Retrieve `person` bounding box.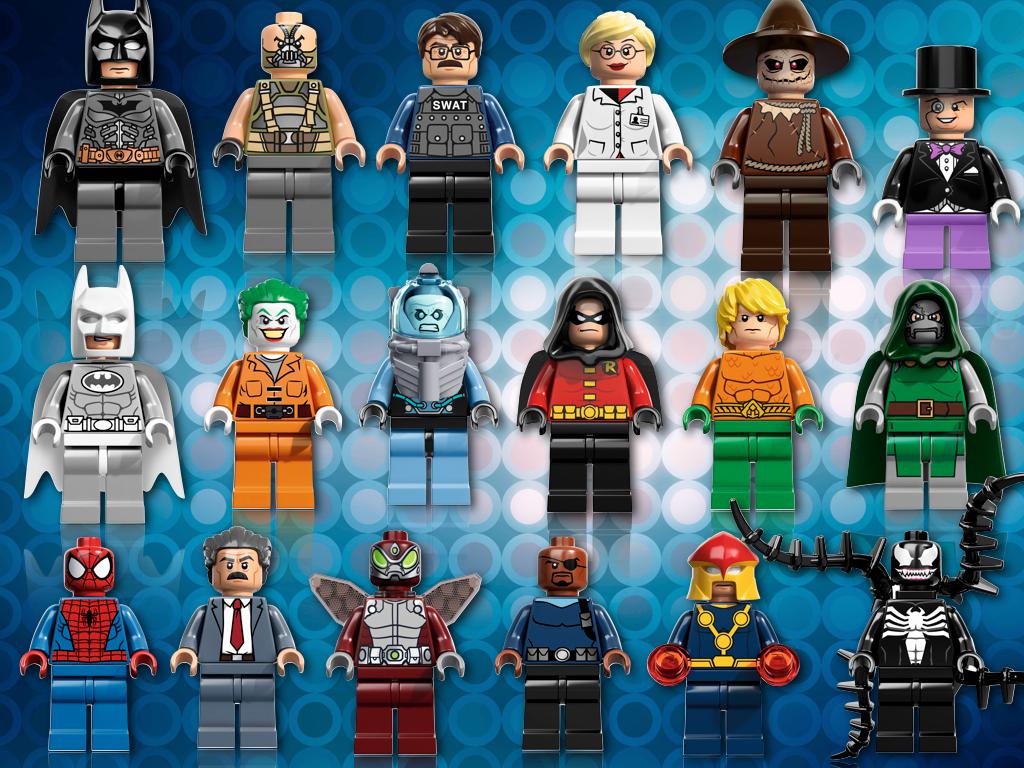
Bounding box: [x1=870, y1=39, x2=1023, y2=274].
